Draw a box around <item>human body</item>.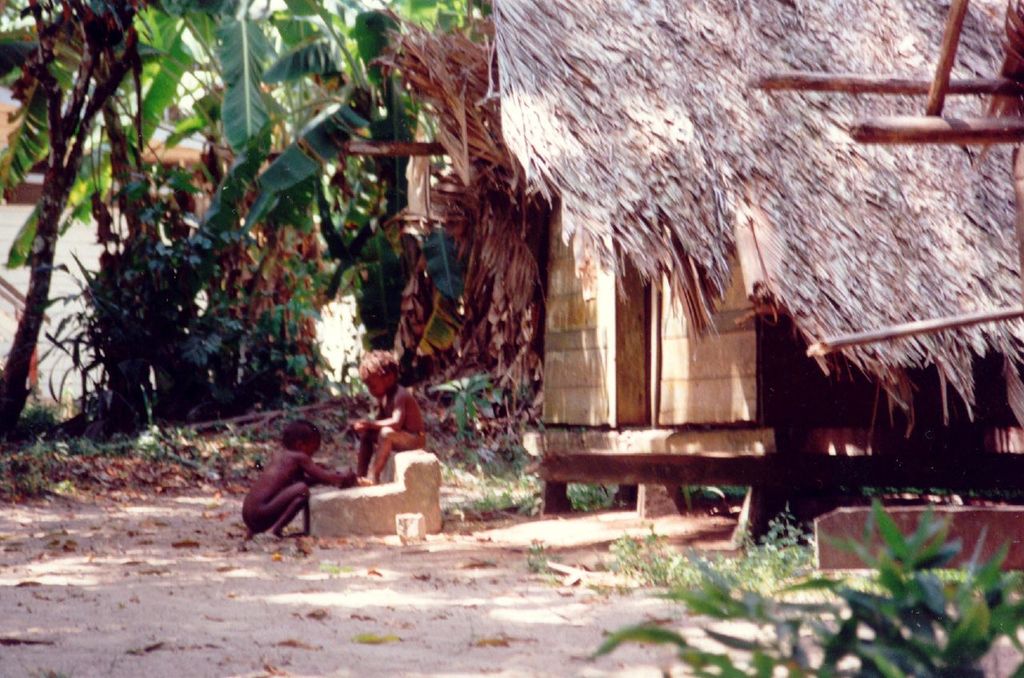
[350, 346, 434, 485].
